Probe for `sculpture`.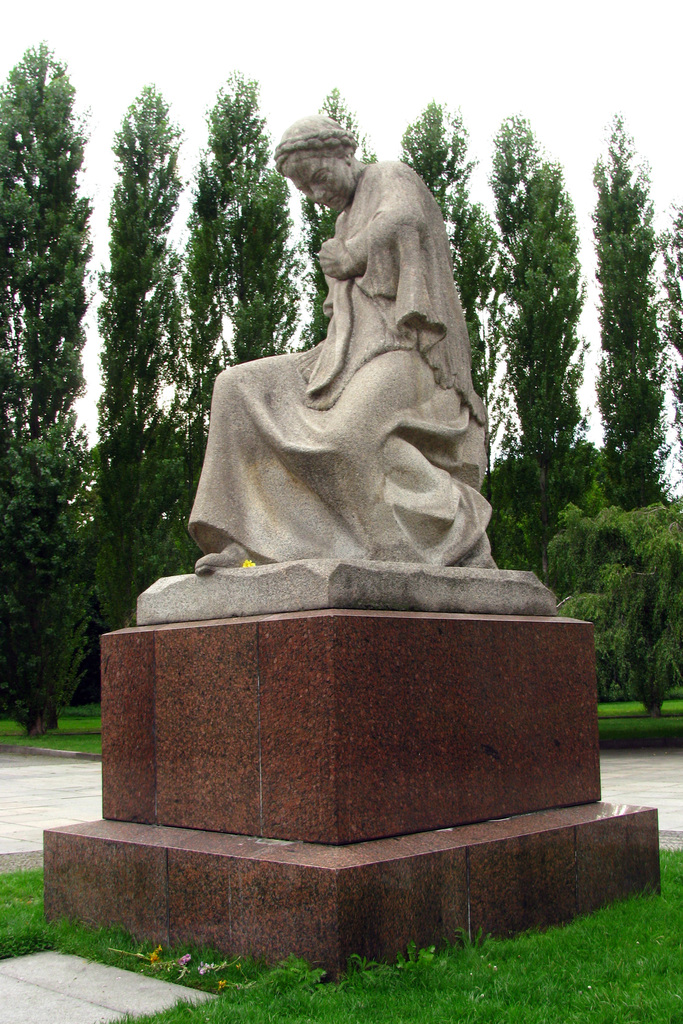
Probe result: [174,141,515,612].
